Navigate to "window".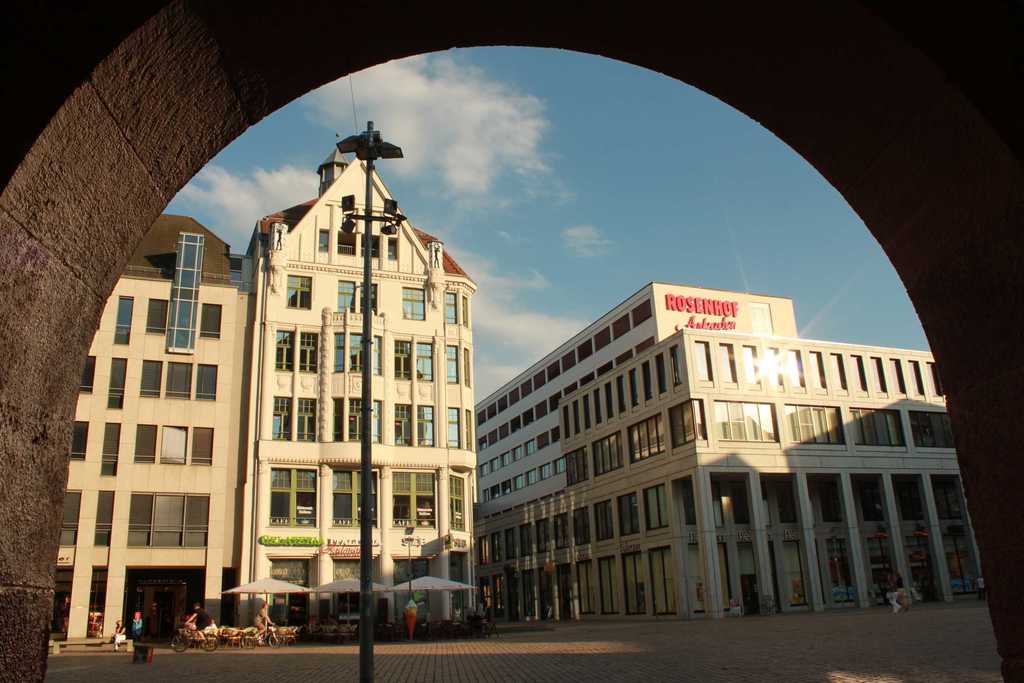
Navigation target: 361/235/381/259.
